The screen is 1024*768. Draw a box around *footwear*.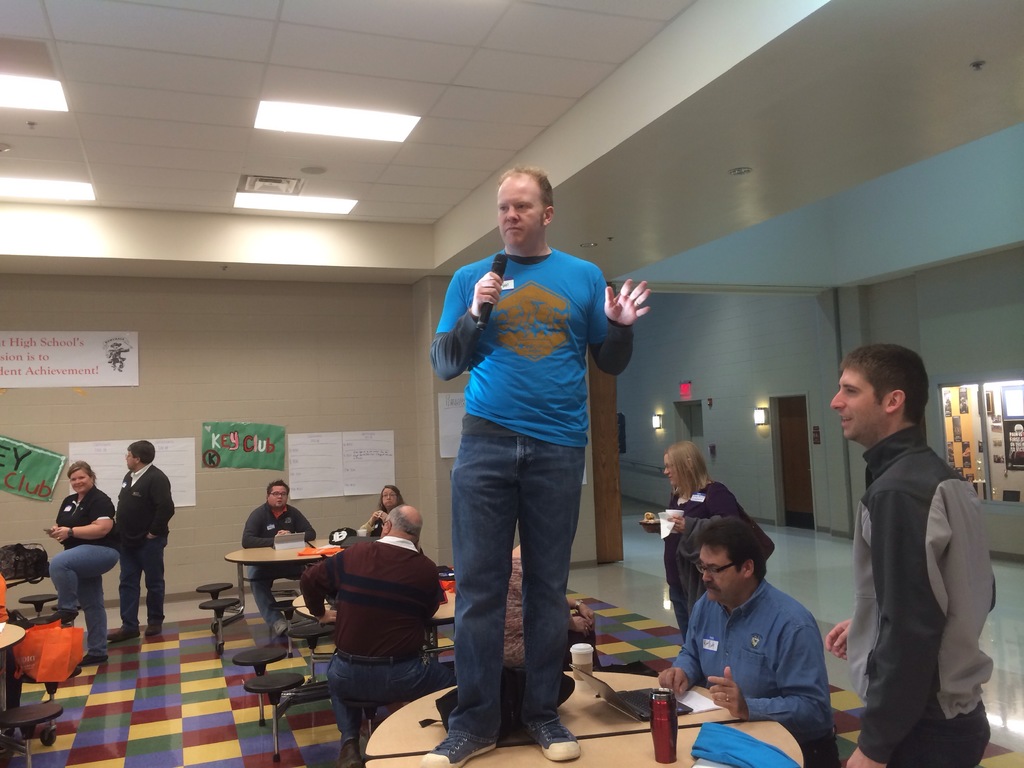
locate(419, 733, 496, 767).
